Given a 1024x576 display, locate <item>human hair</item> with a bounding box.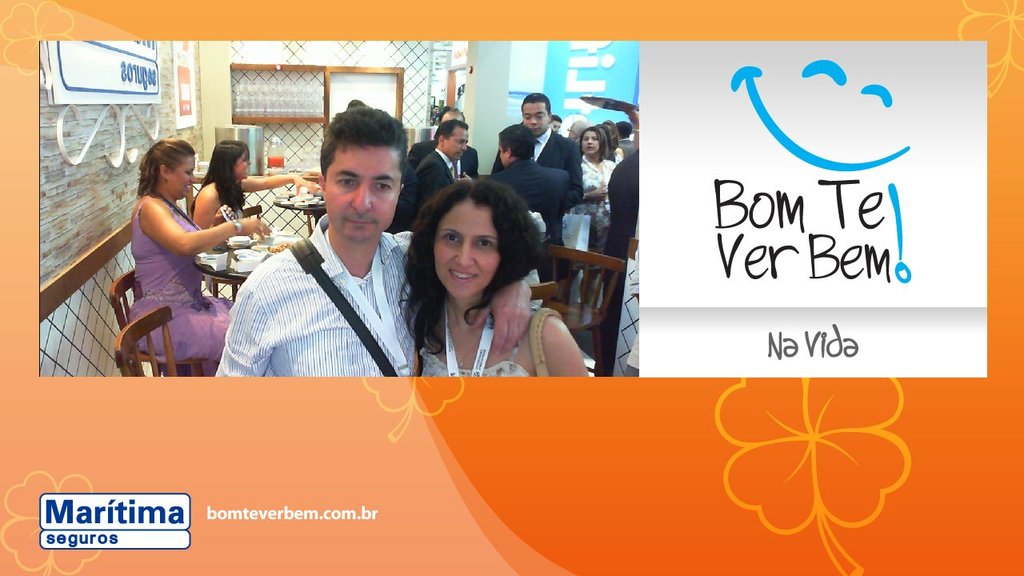
Located: detection(553, 115, 562, 122).
